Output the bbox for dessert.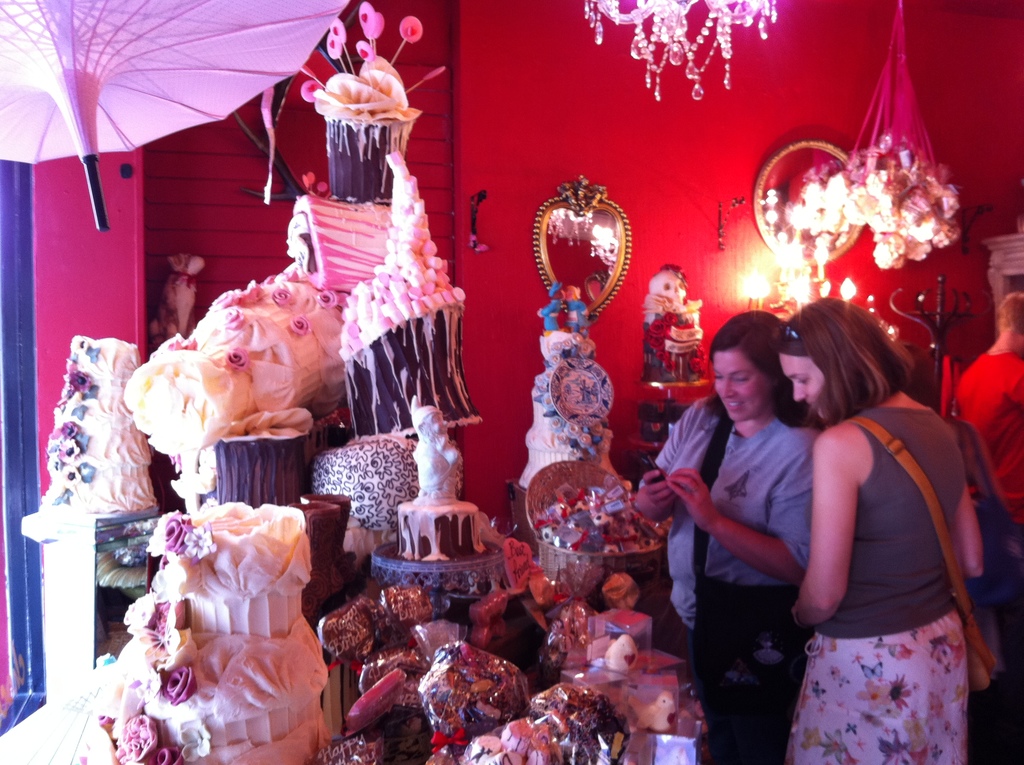
bbox=(508, 321, 611, 495).
